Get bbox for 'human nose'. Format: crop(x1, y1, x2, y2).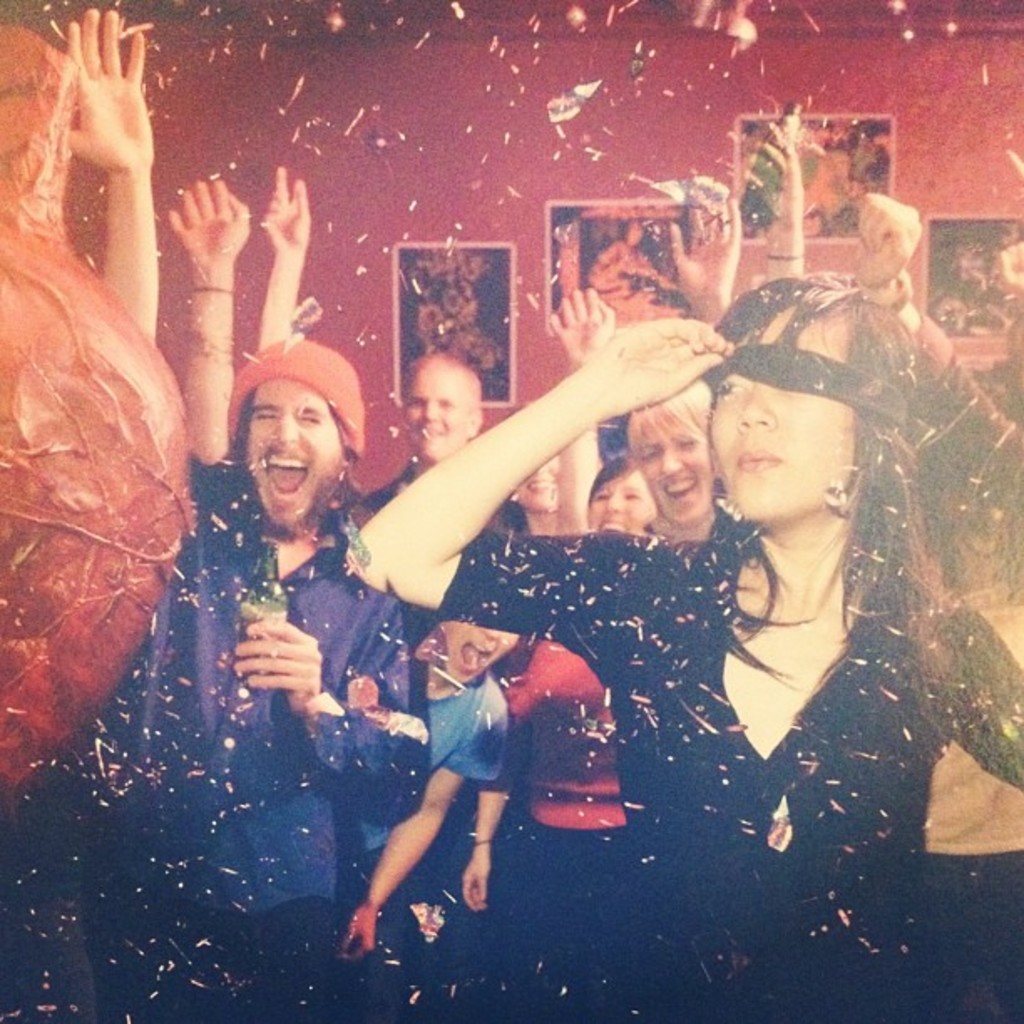
crop(479, 621, 500, 639).
